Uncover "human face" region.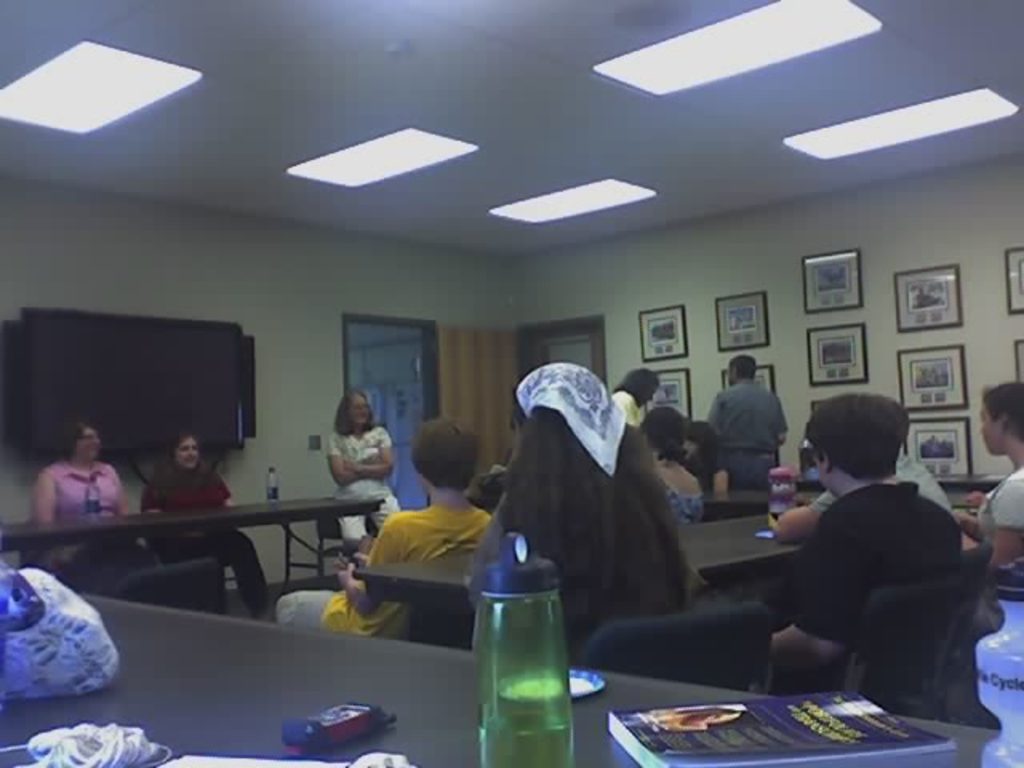
Uncovered: BBox(77, 427, 104, 467).
